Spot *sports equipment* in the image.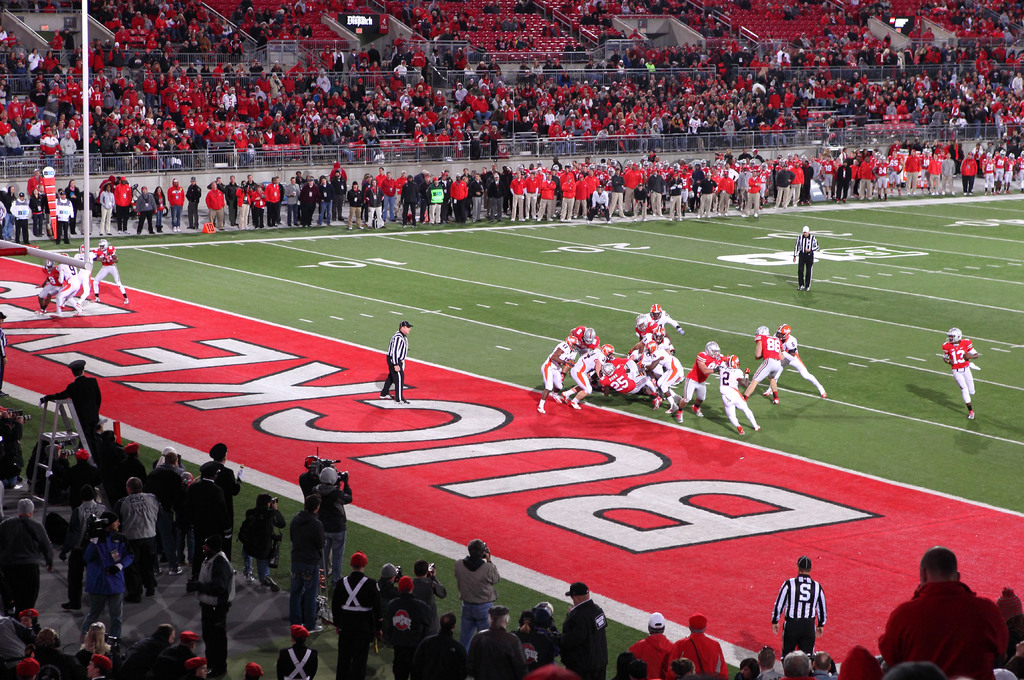
*sports equipment* found at x1=724 y1=352 x2=740 y2=369.
